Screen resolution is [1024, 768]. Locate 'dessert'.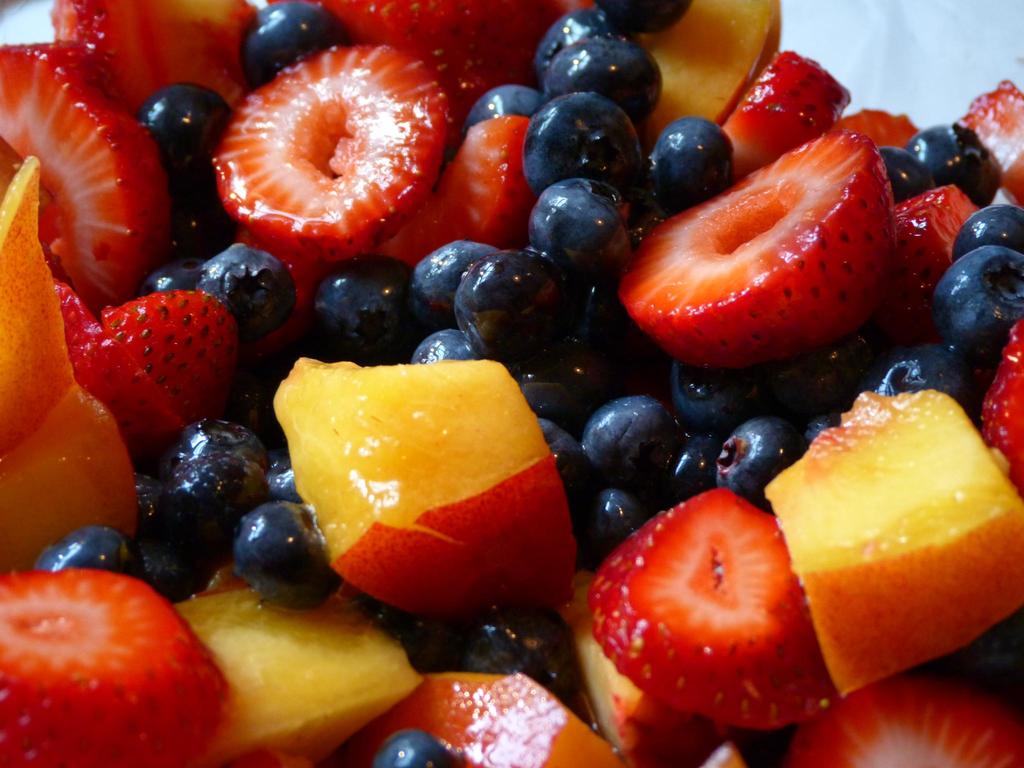
BBox(0, 156, 134, 572).
